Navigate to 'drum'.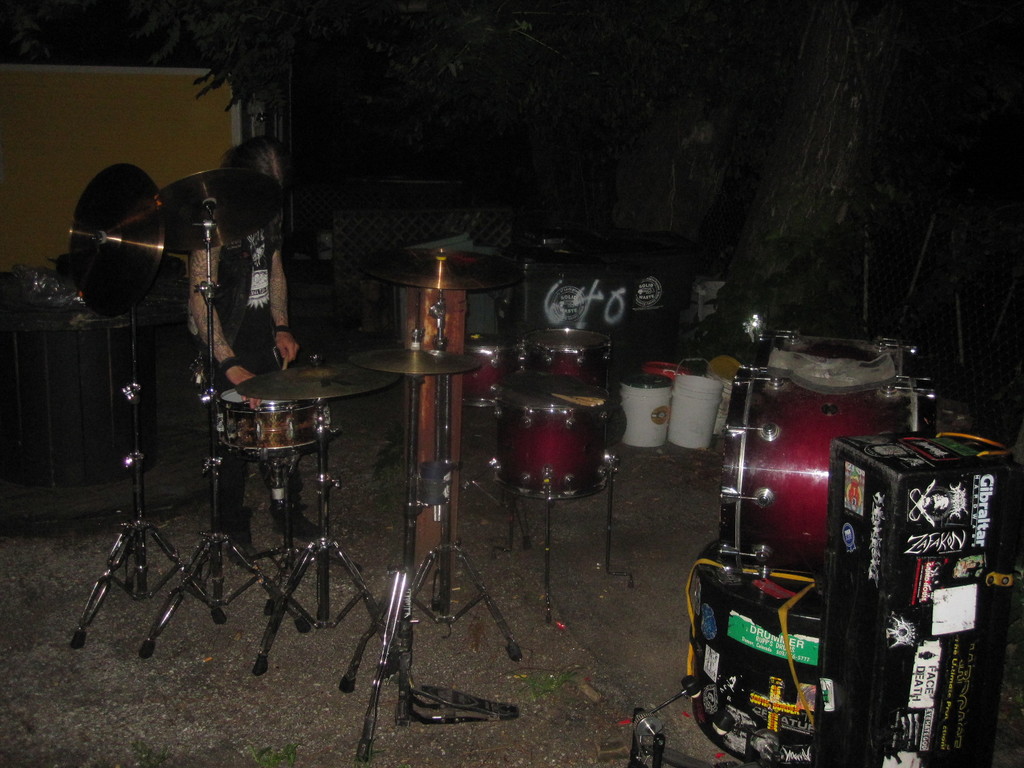
Navigation target: [x1=215, y1=385, x2=341, y2=461].
